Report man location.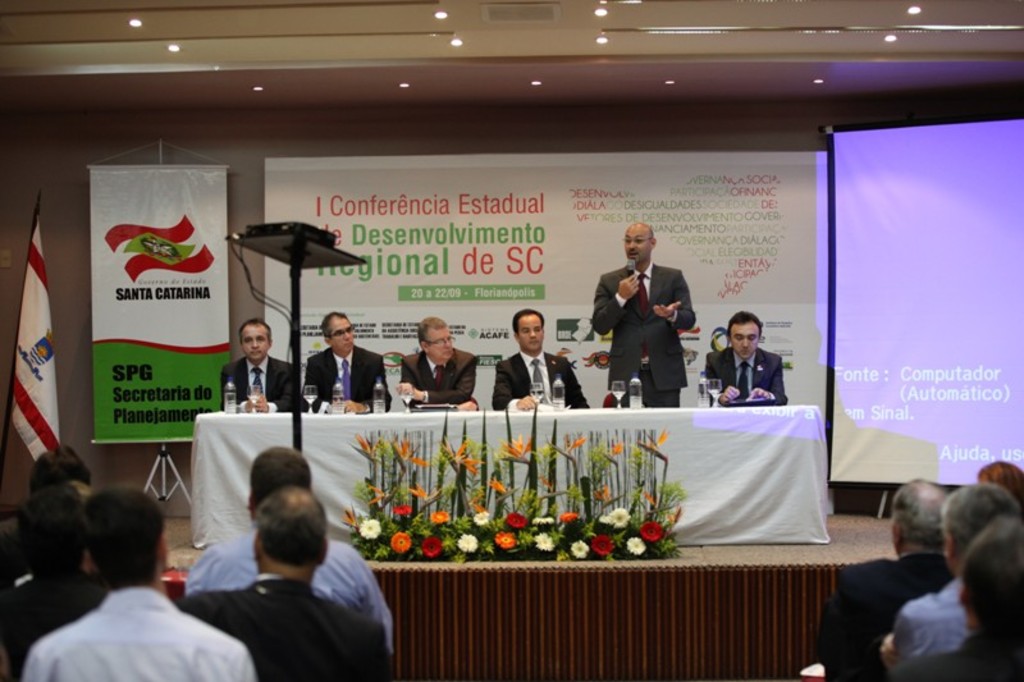
Report: left=220, top=321, right=310, bottom=411.
